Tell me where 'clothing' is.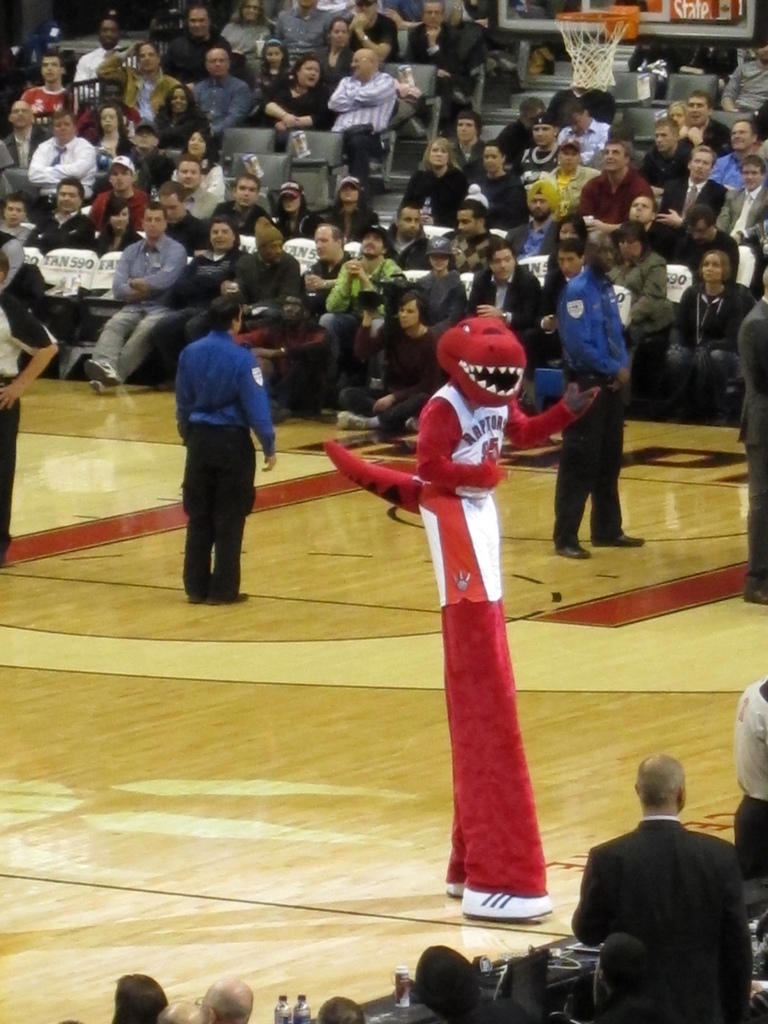
'clothing' is at detection(322, 71, 397, 183).
